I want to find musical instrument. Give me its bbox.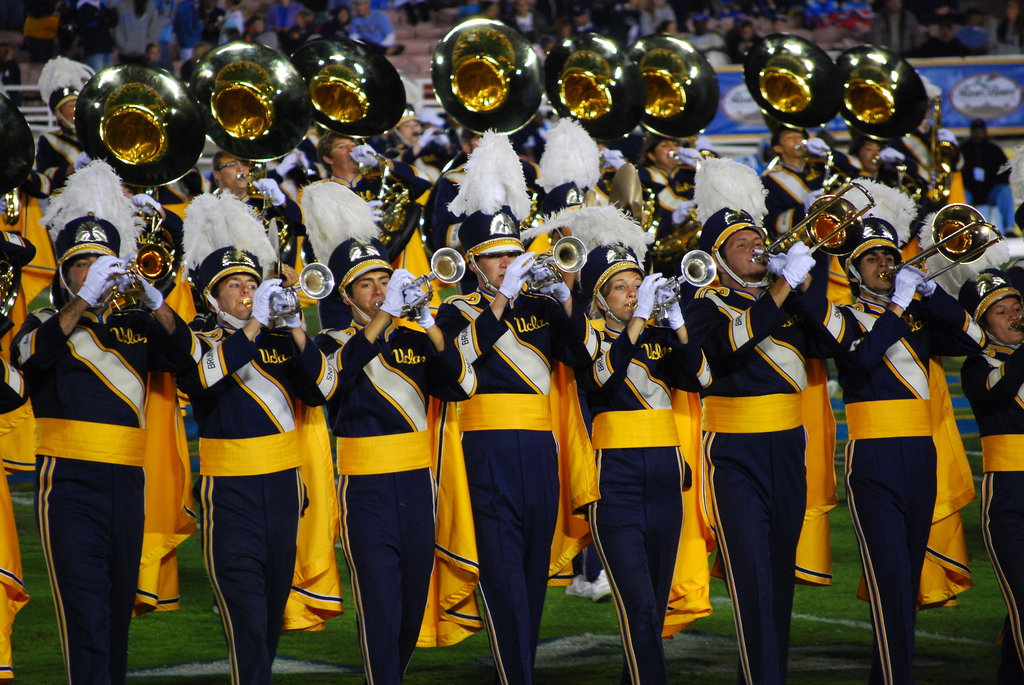
540/28/647/148.
